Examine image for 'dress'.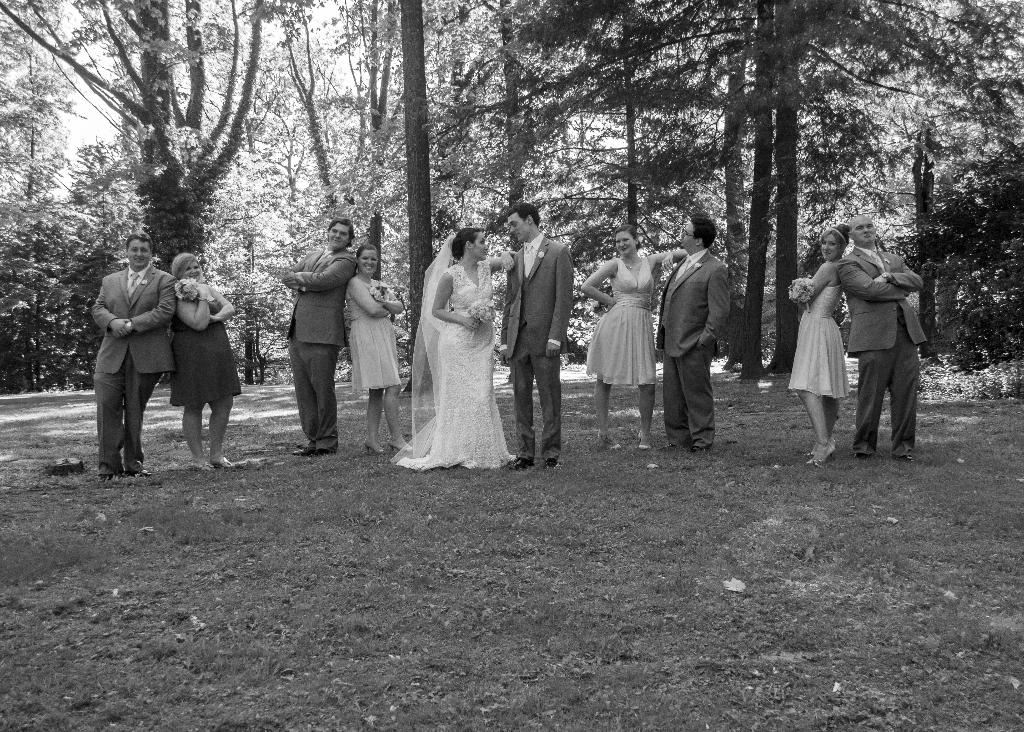
Examination result: bbox=[172, 301, 244, 403].
